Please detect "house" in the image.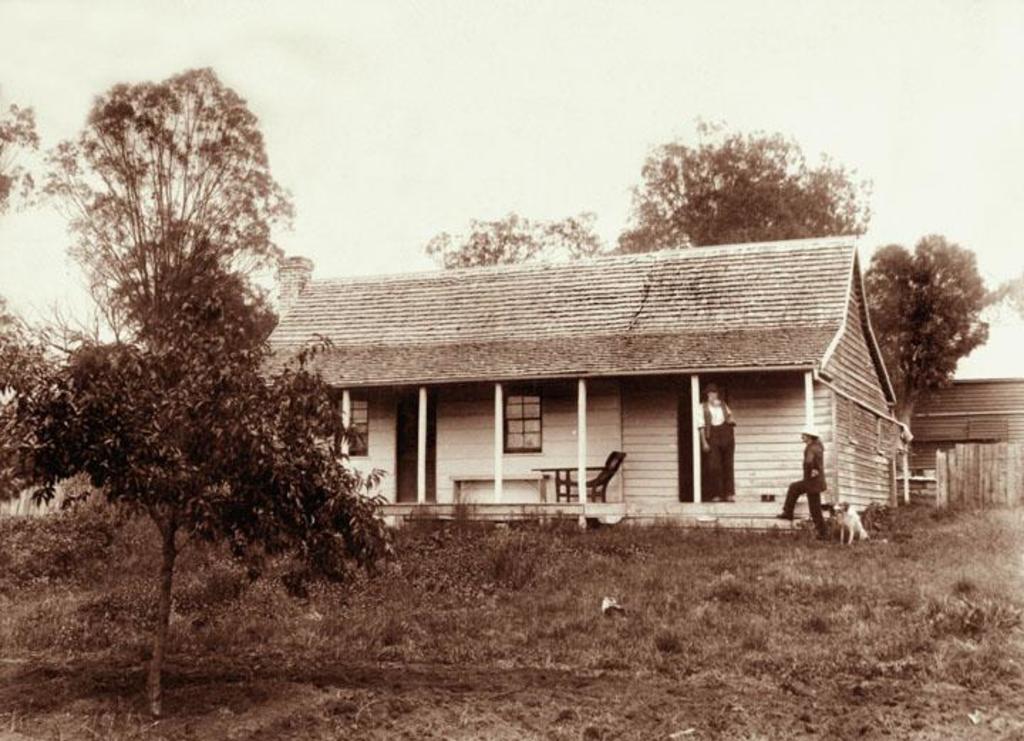
[left=243, top=226, right=885, bottom=567].
